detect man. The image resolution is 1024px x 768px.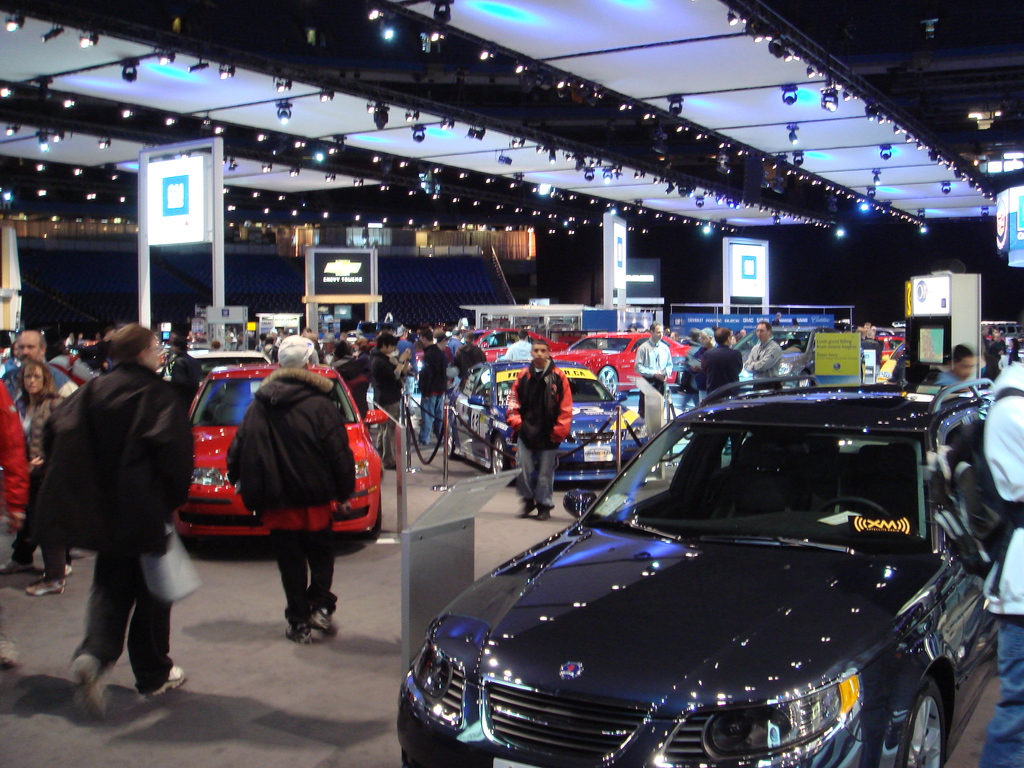
505,340,571,520.
